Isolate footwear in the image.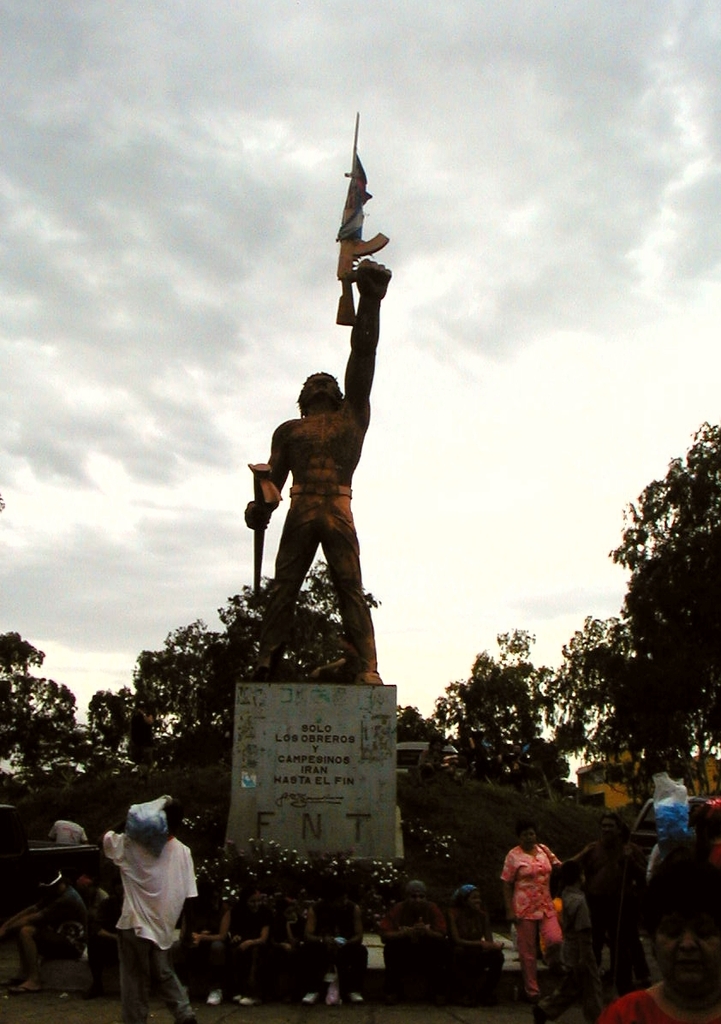
Isolated region: [198, 988, 223, 1004].
